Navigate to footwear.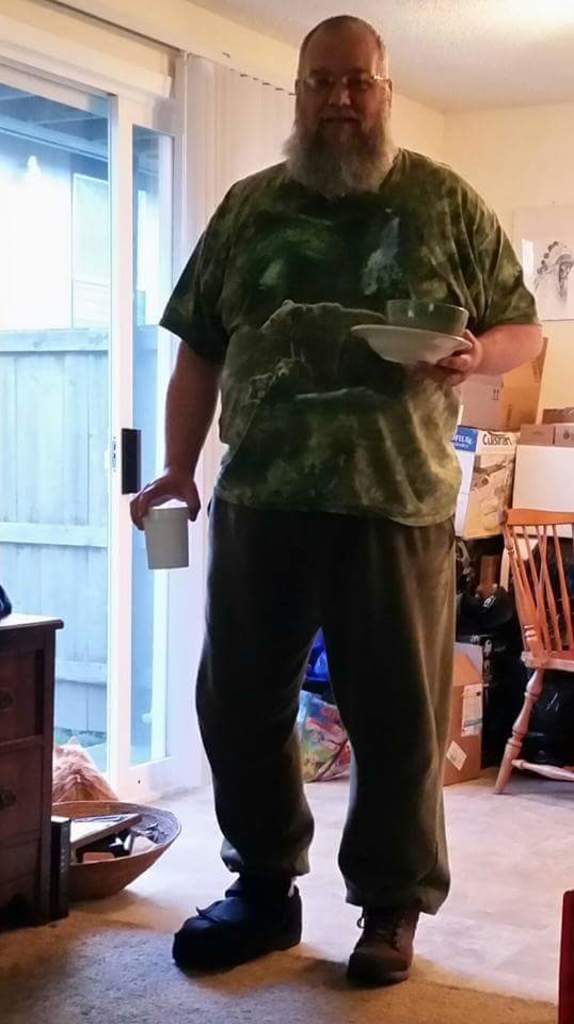
Navigation target: (x1=347, y1=892, x2=418, y2=982).
